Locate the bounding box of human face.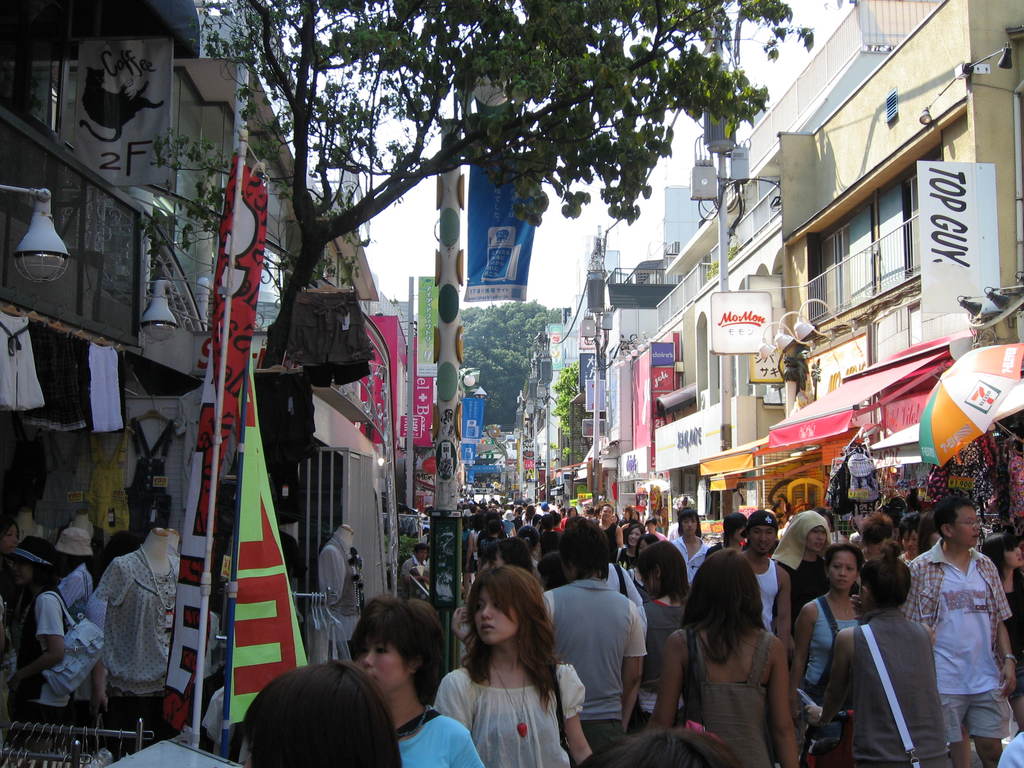
Bounding box: (left=601, top=506, right=614, bottom=524).
